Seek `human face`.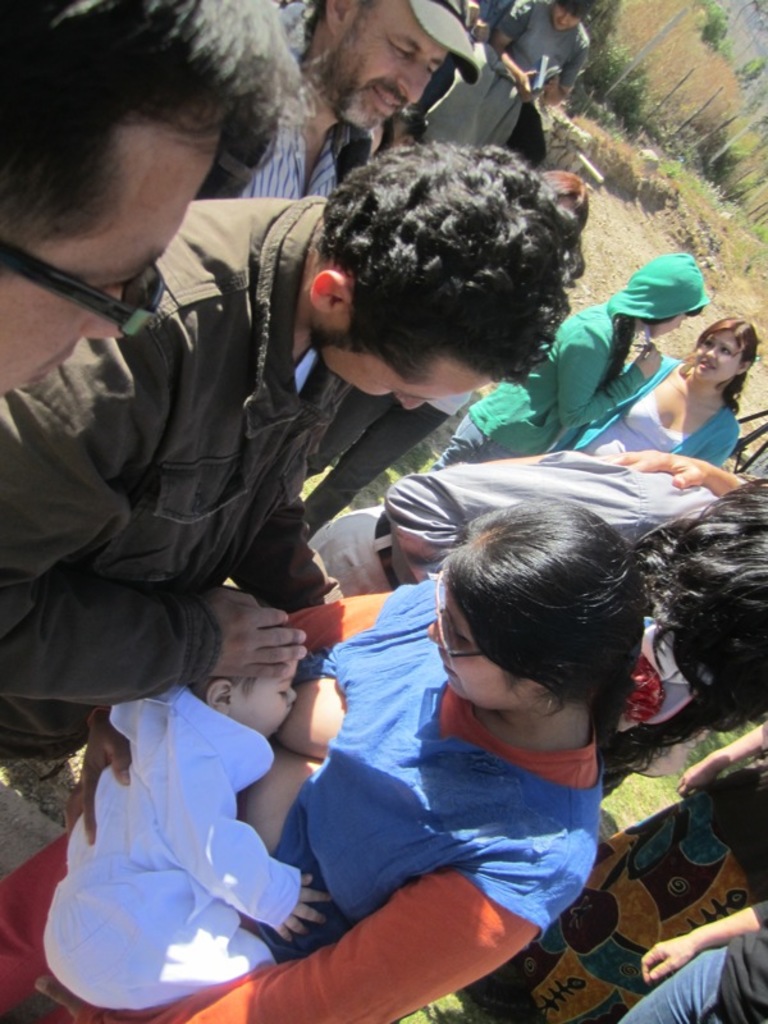
(428, 588, 526, 709).
